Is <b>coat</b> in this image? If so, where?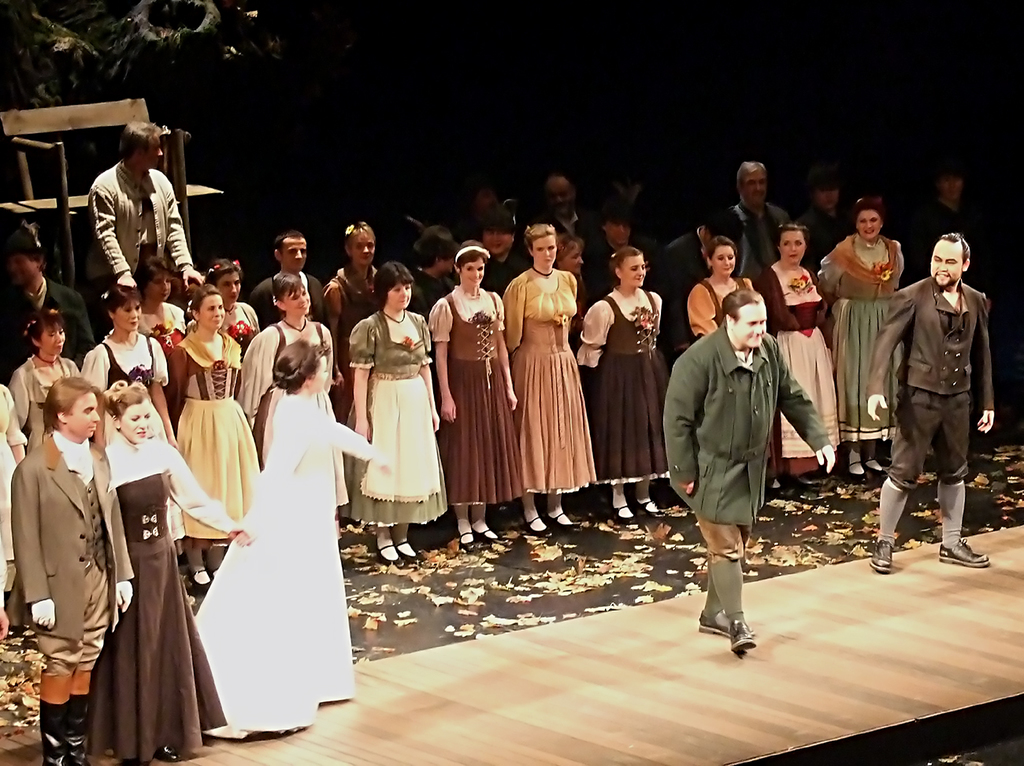
Yes, at pyautogui.locateOnScreen(870, 273, 993, 420).
